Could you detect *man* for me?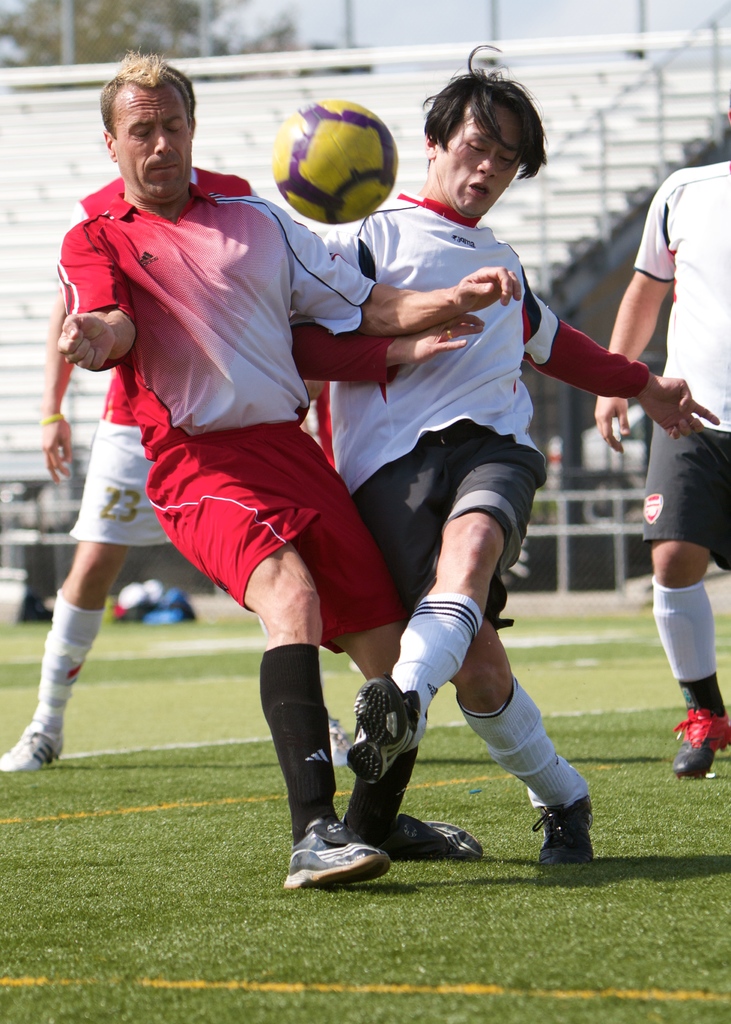
Detection result: {"x1": 346, "y1": 40, "x2": 720, "y2": 859}.
